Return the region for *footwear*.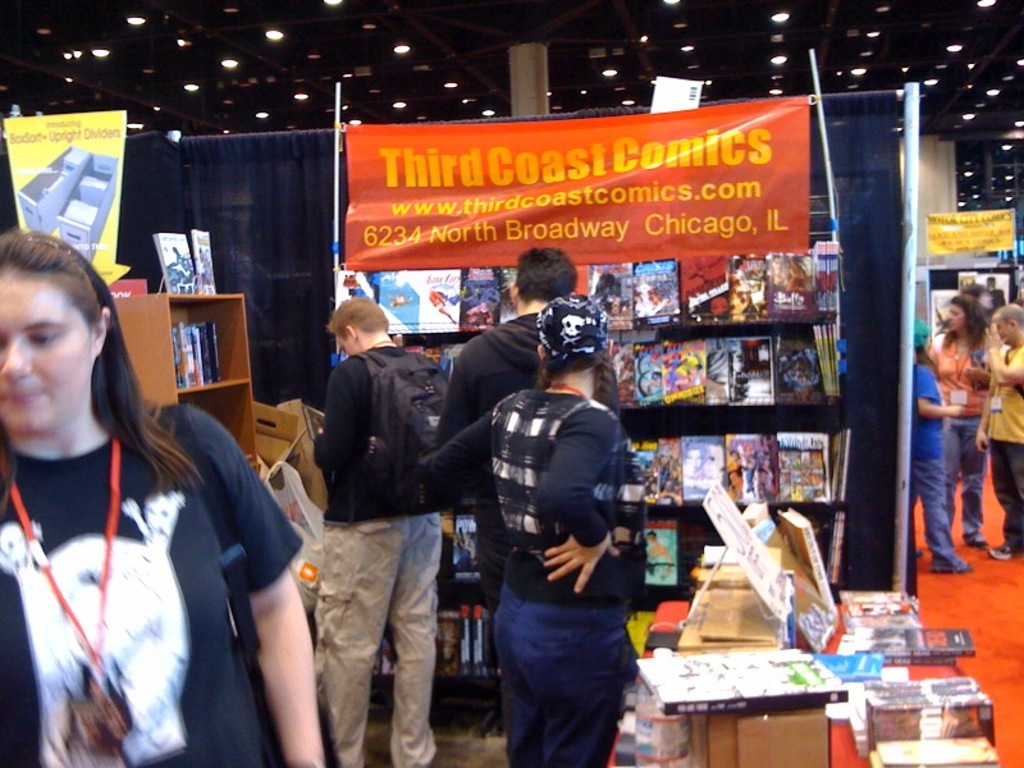
bbox=[970, 532, 997, 550].
